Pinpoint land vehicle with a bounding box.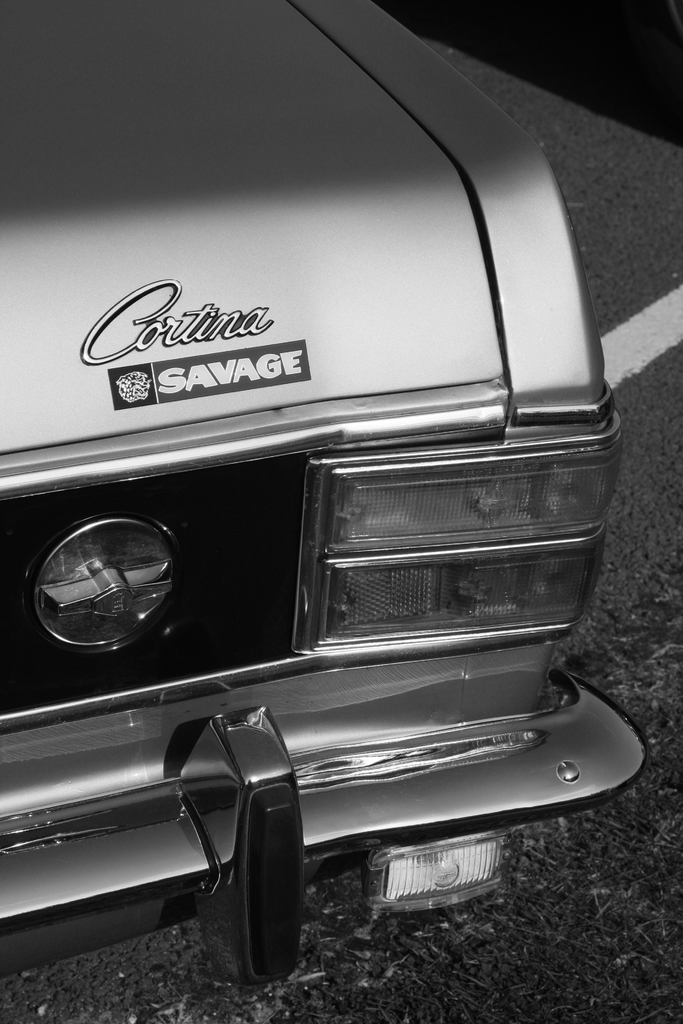
left=0, top=0, right=649, bottom=989.
